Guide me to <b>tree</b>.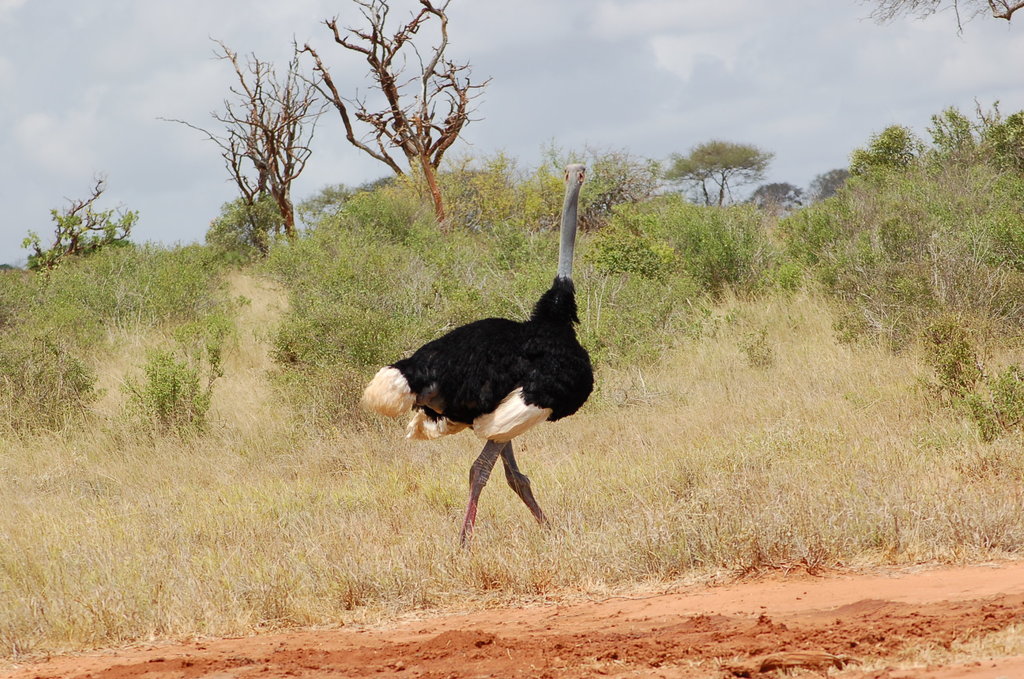
Guidance: {"x1": 14, "y1": 177, "x2": 150, "y2": 265}.
